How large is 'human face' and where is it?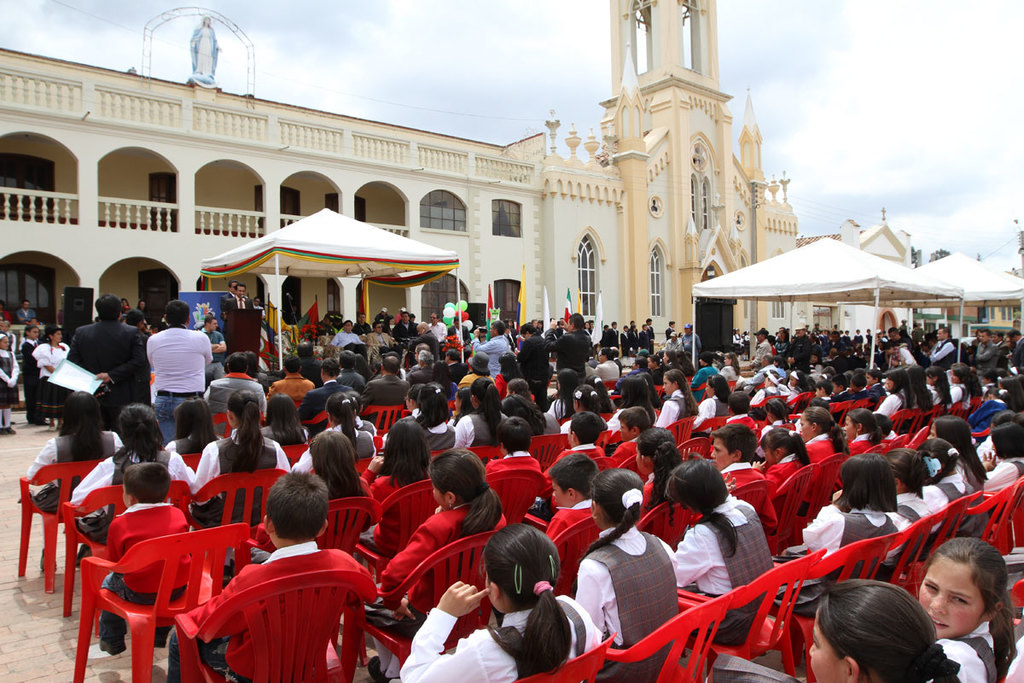
Bounding box: x1=763 y1=446 x2=777 y2=466.
